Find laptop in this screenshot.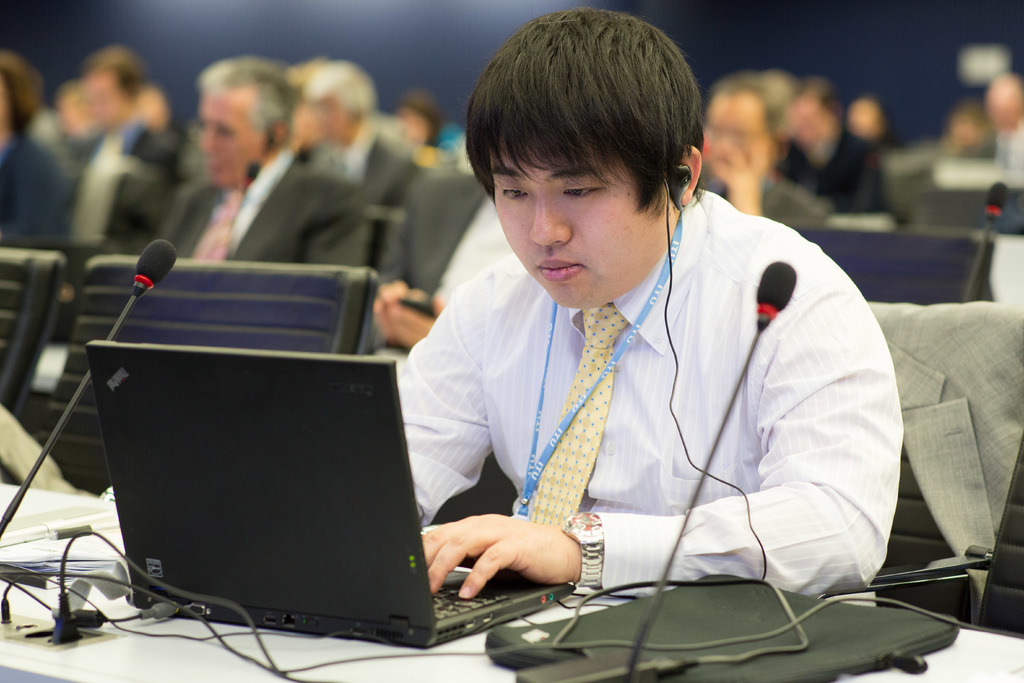
The bounding box for laptop is [89, 384, 602, 650].
